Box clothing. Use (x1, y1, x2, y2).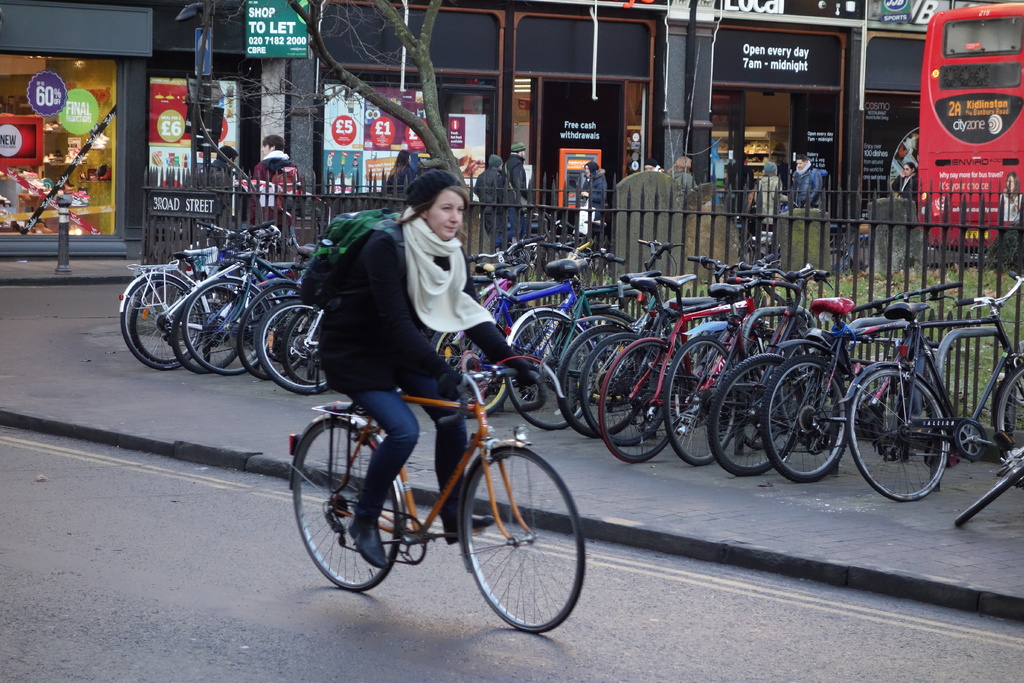
(197, 163, 241, 239).
